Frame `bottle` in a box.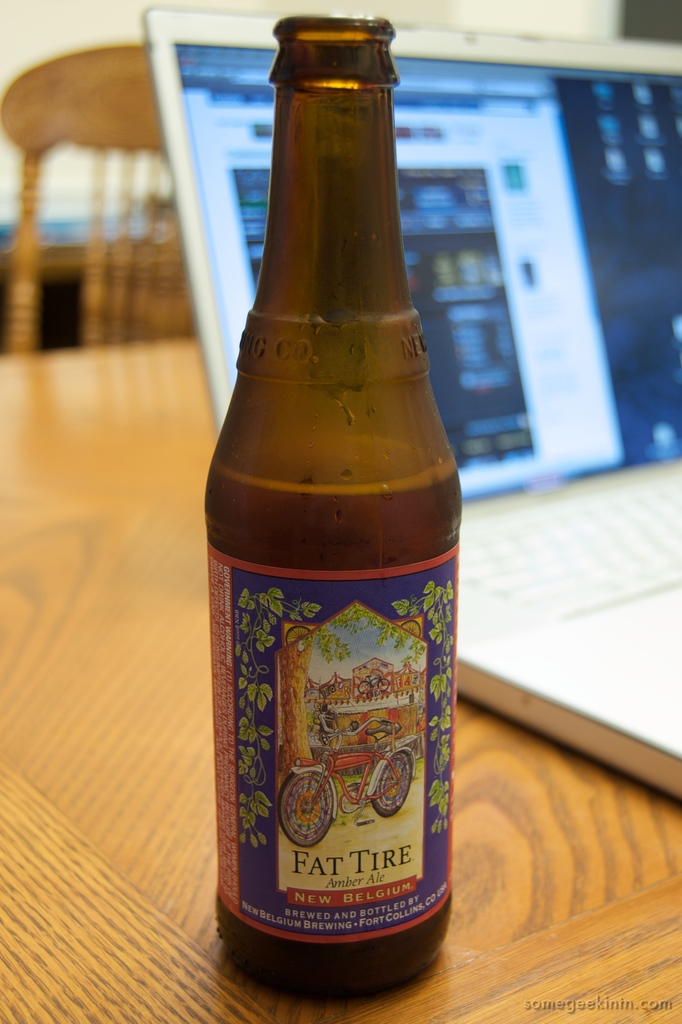
(196,17,470,1014).
